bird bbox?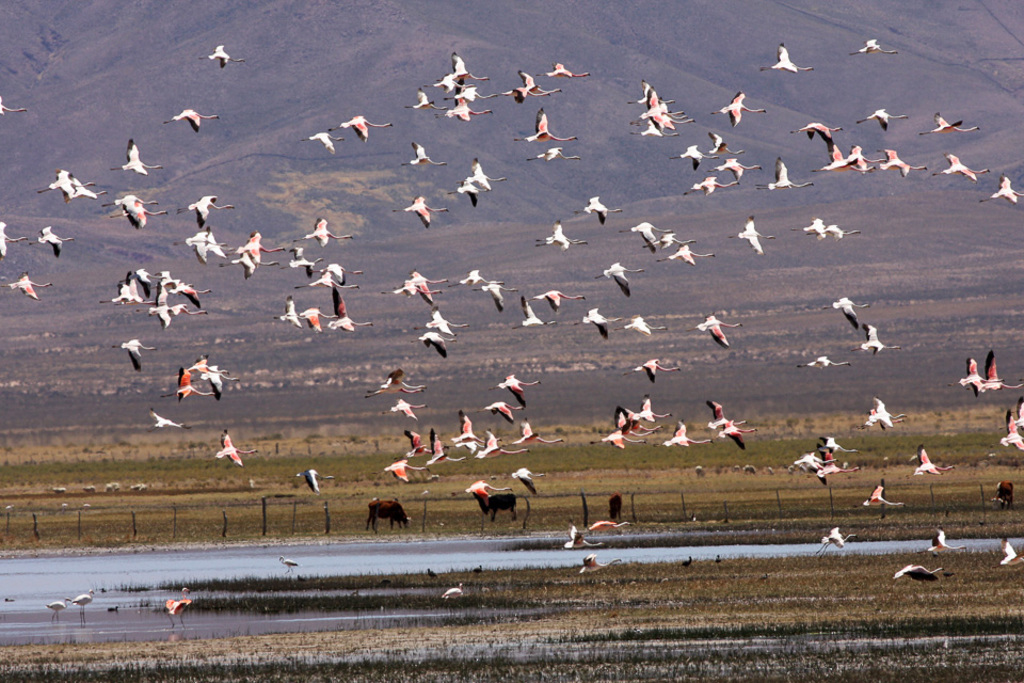
(x1=279, y1=554, x2=301, y2=575)
